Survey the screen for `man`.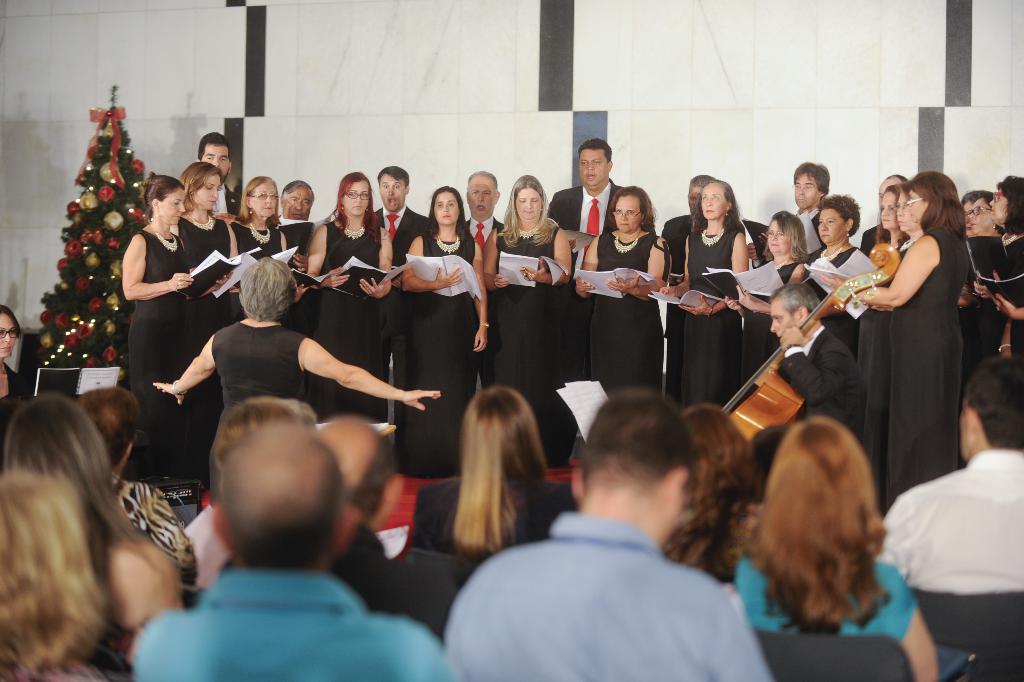
Survey found: (543, 132, 625, 386).
